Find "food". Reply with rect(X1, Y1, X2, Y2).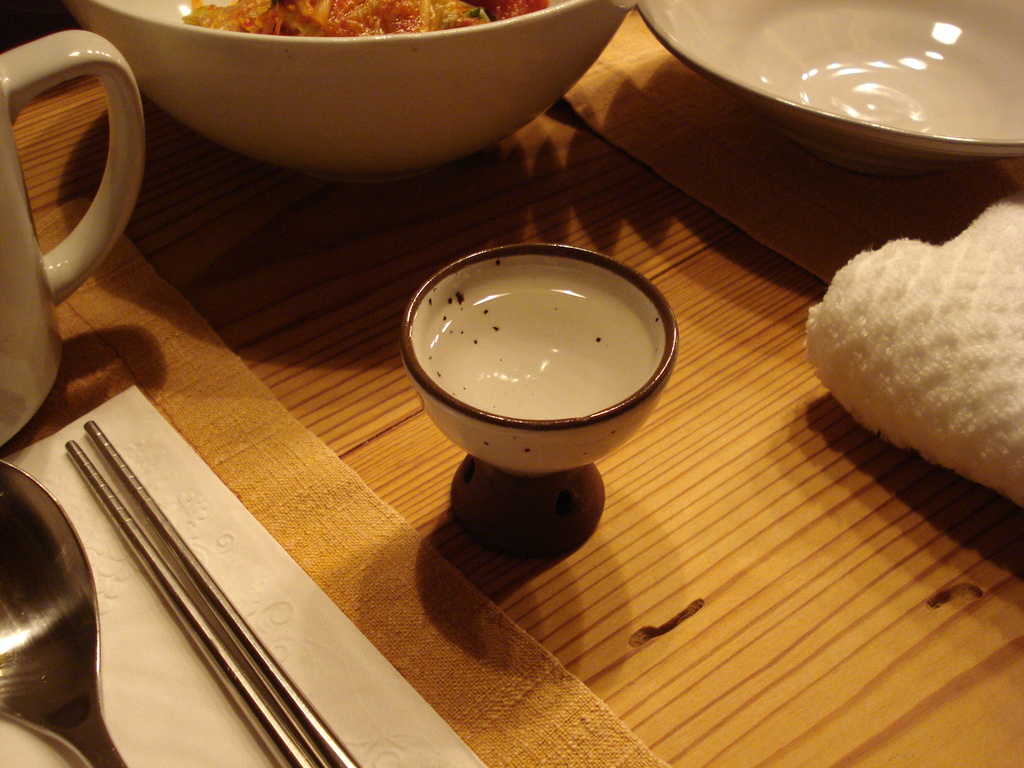
rect(180, 0, 549, 37).
